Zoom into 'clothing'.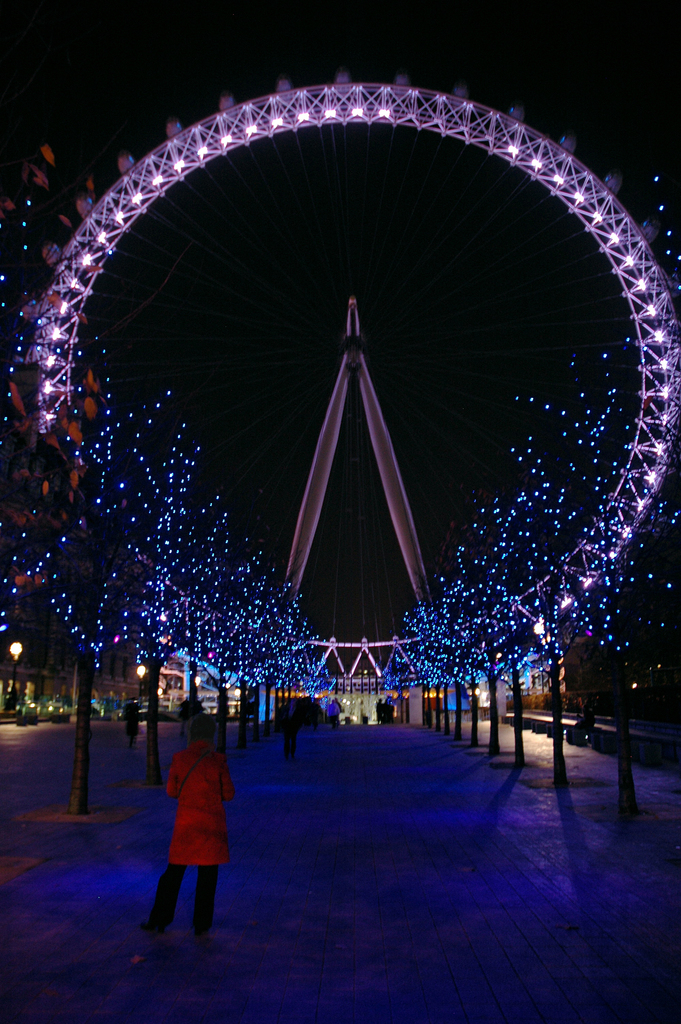
Zoom target: l=169, t=736, r=242, b=900.
